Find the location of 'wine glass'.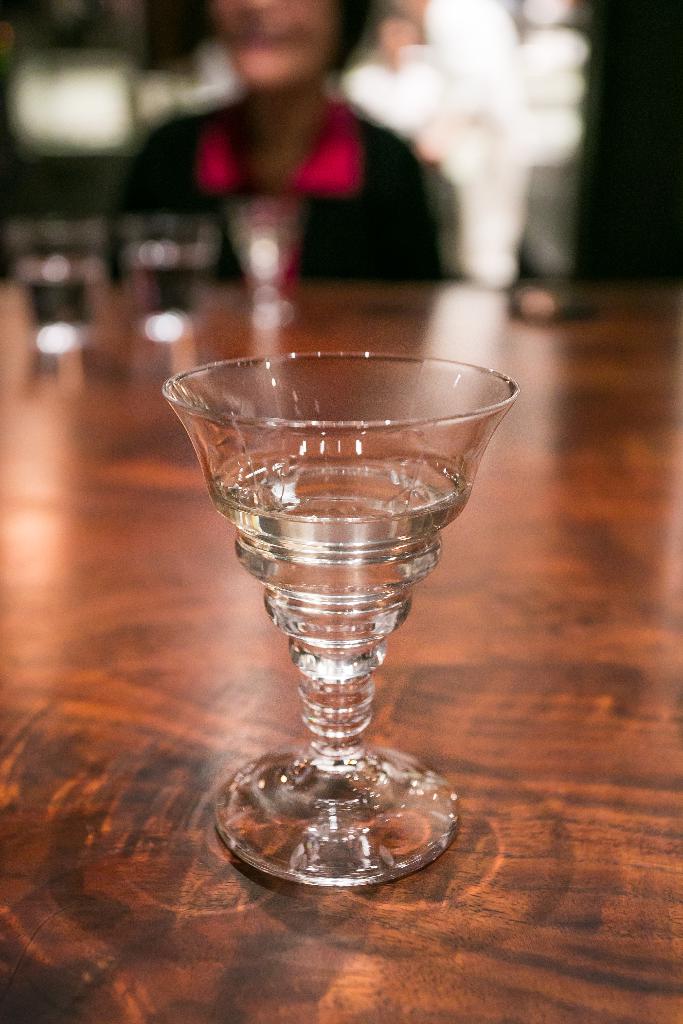
Location: x1=160, y1=346, x2=519, y2=890.
